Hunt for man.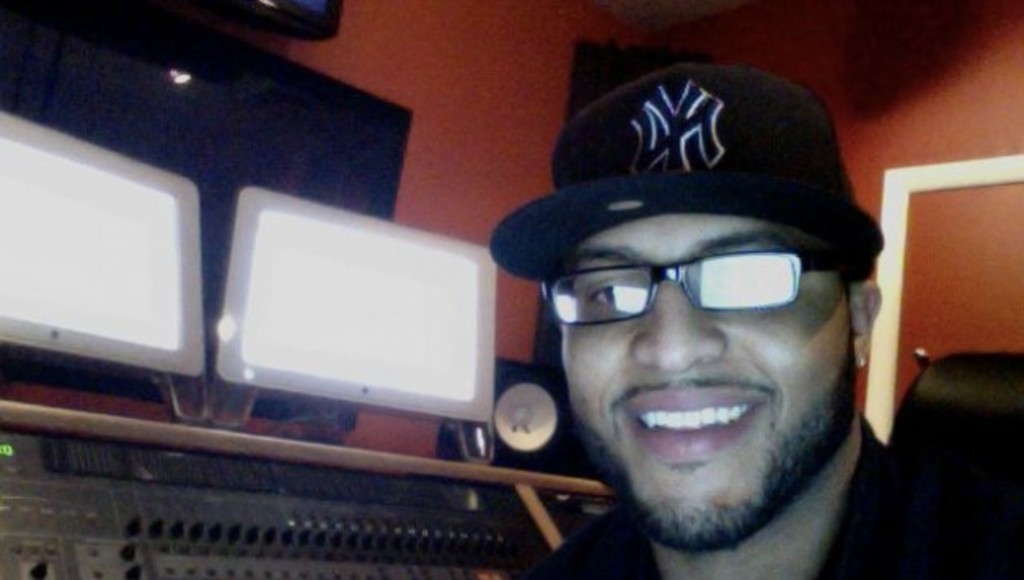
Hunted down at bbox=[468, 75, 1022, 578].
